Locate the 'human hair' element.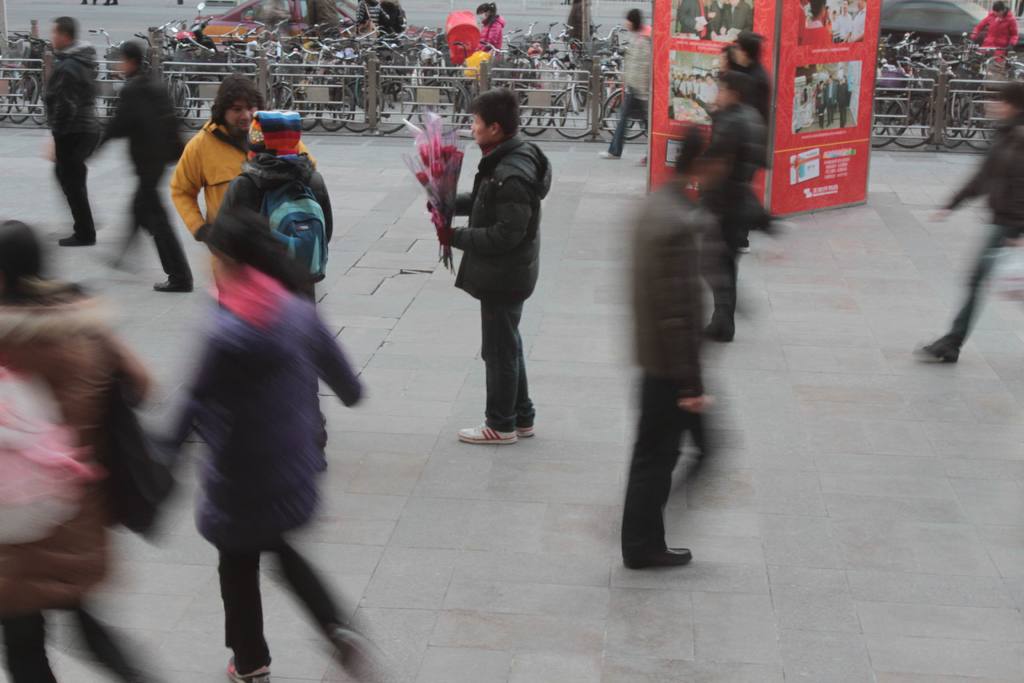
Element bbox: [left=0, top=220, right=41, bottom=279].
